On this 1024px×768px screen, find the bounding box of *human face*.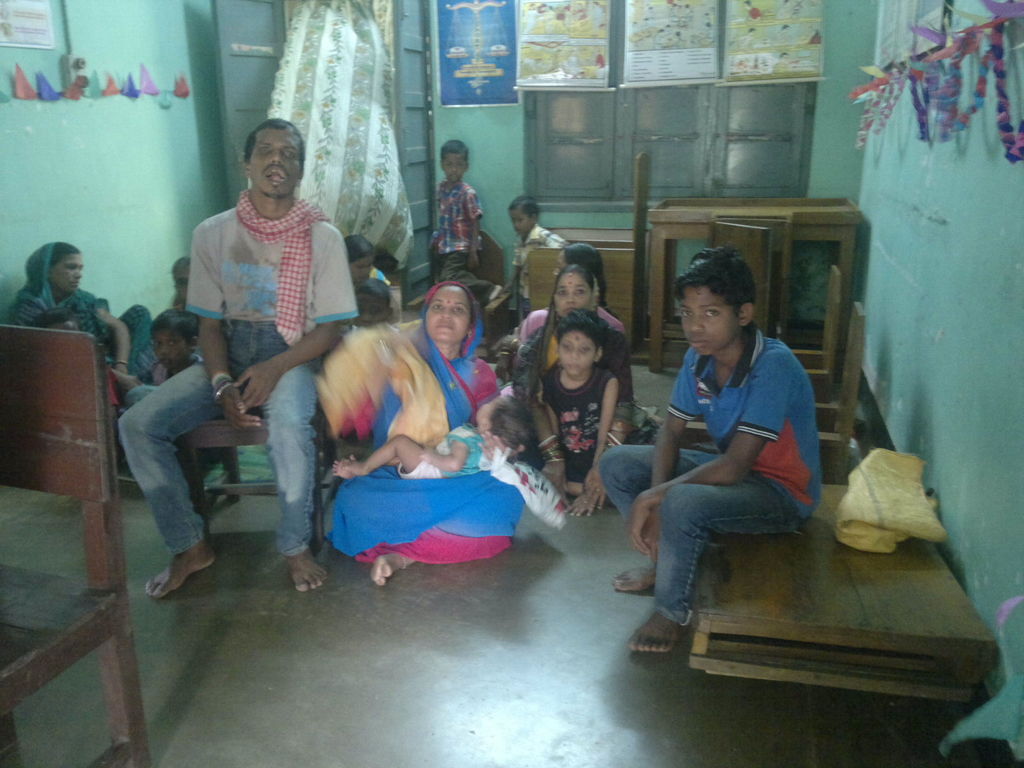
Bounding box: region(509, 213, 532, 237).
